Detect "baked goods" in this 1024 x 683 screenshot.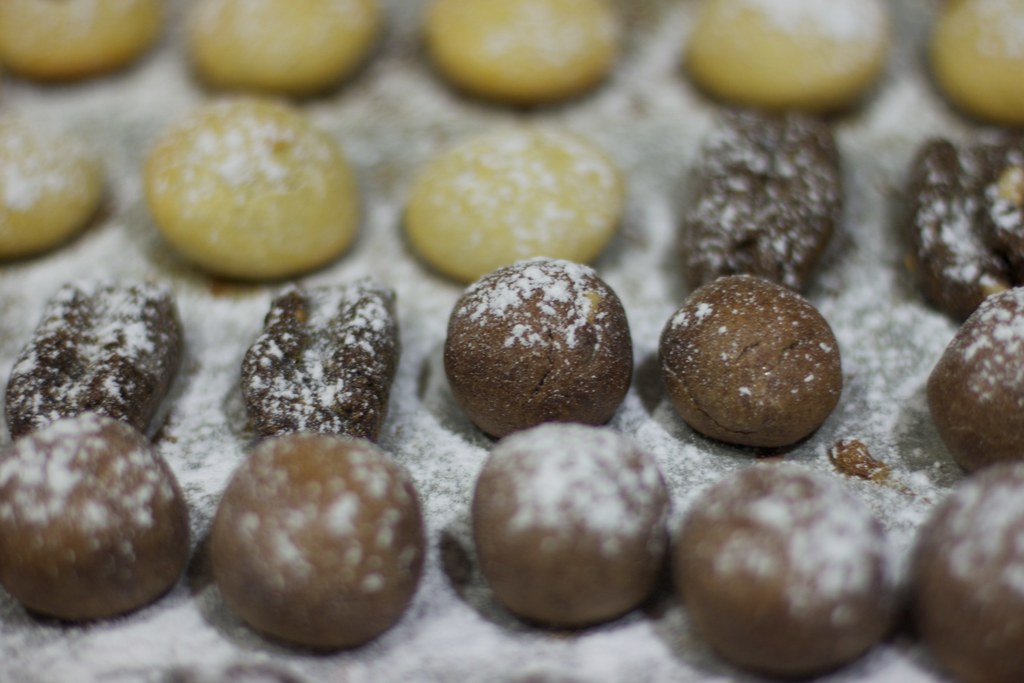
Detection: <box>0,0,170,83</box>.
